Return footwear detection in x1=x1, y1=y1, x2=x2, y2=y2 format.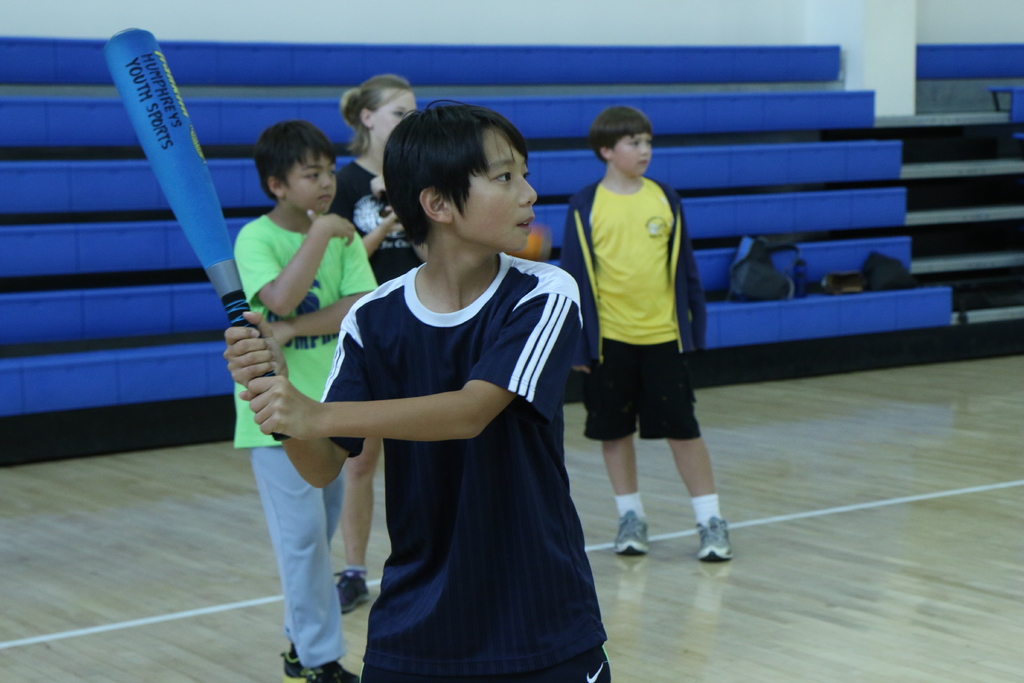
x1=331, y1=570, x2=372, y2=618.
